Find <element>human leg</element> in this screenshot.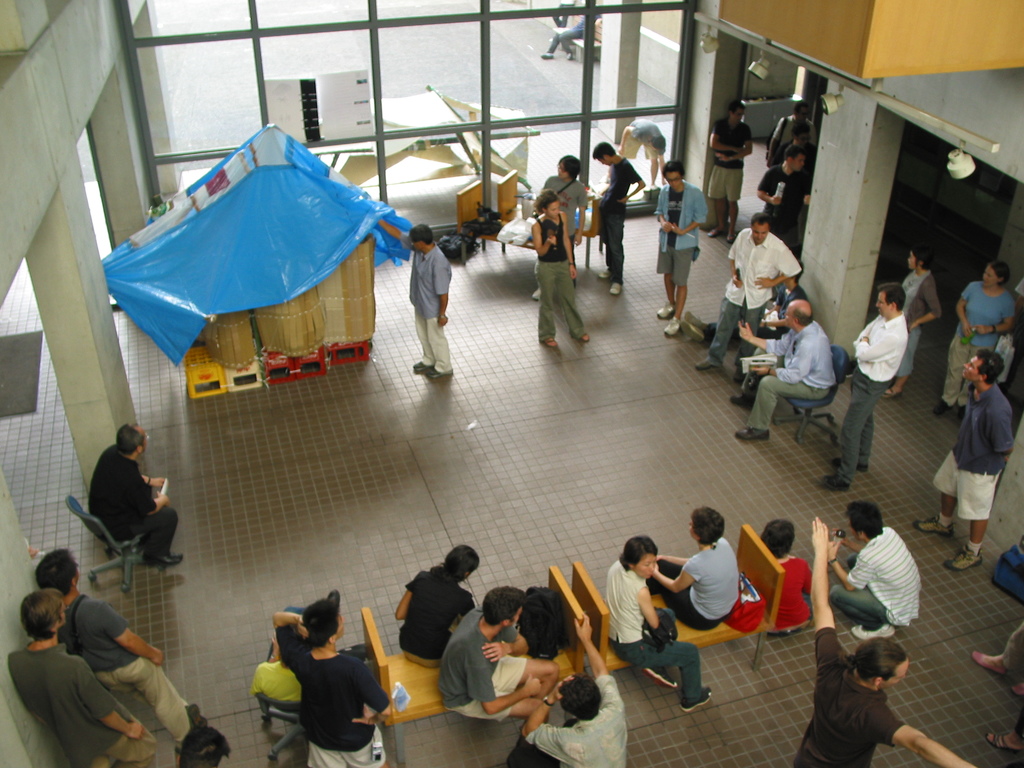
The bounding box for <element>human leg</element> is 838,428,882,460.
